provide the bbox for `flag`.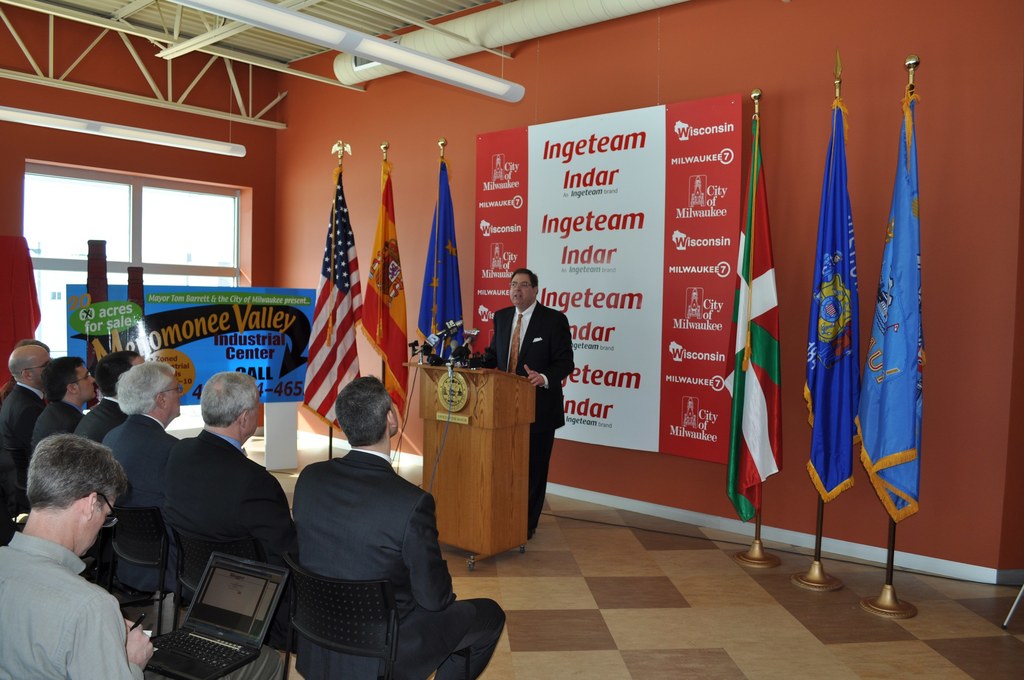
<bbox>794, 106, 858, 499</bbox>.
